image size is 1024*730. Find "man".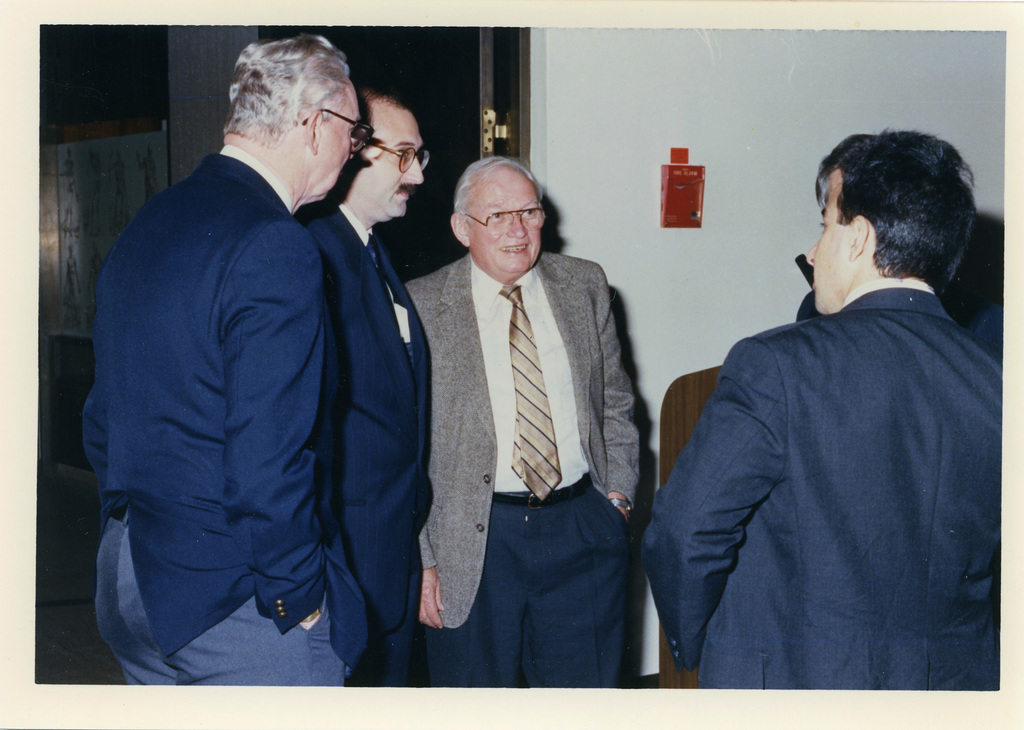
[x1=304, y1=88, x2=431, y2=686].
